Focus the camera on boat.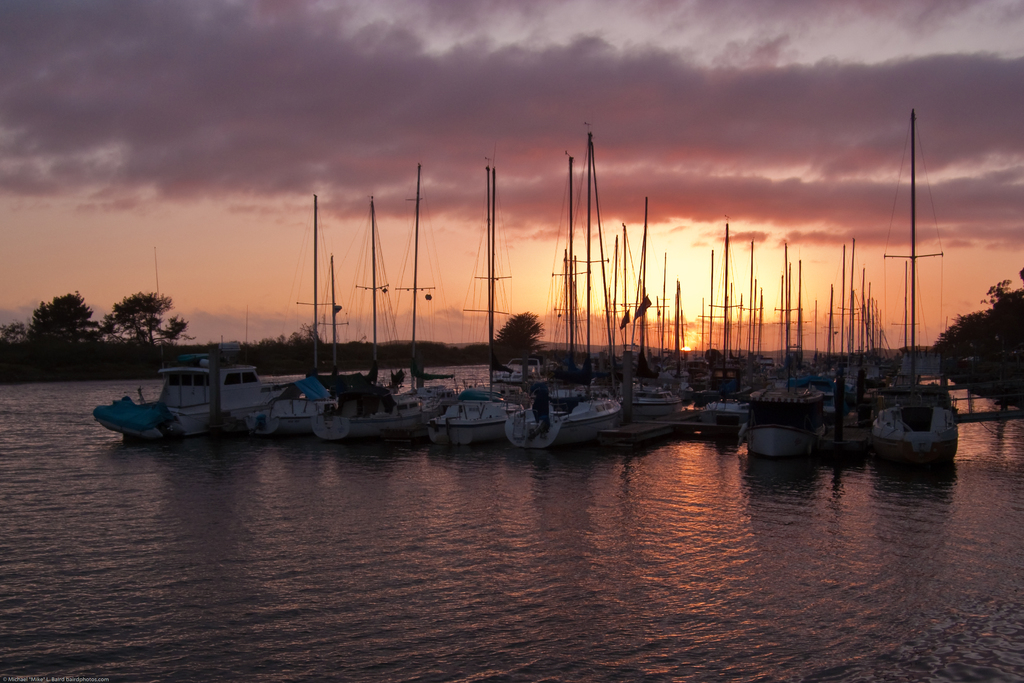
Focus region: bbox=[717, 377, 831, 484].
